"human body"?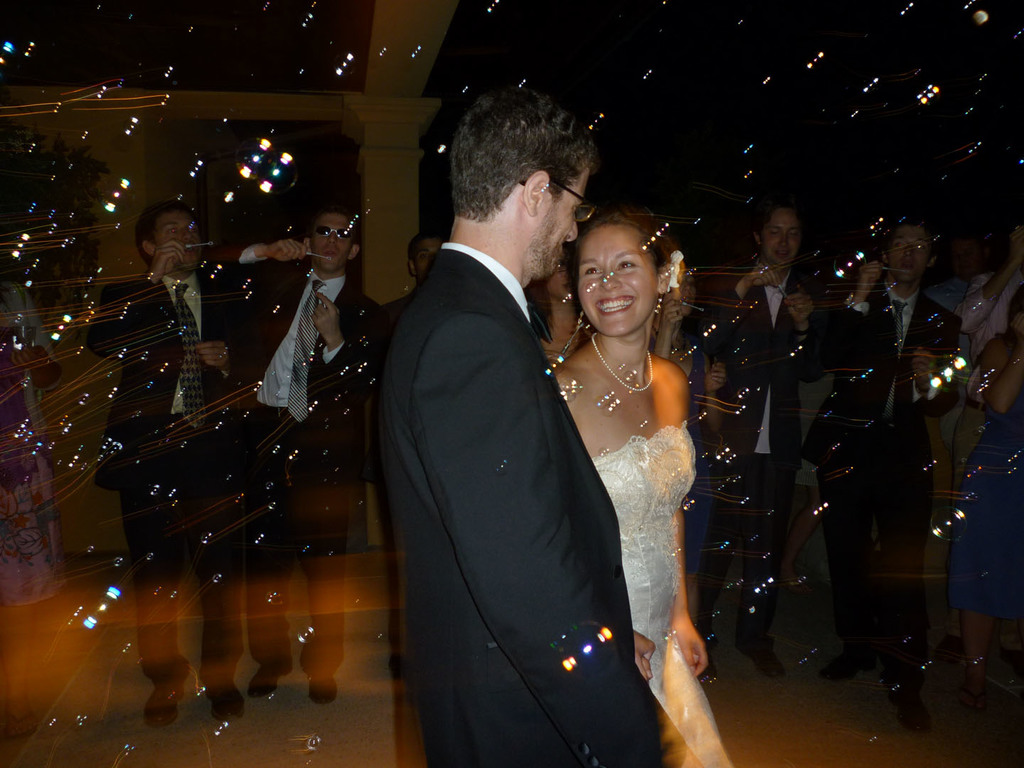
BBox(833, 220, 954, 689)
